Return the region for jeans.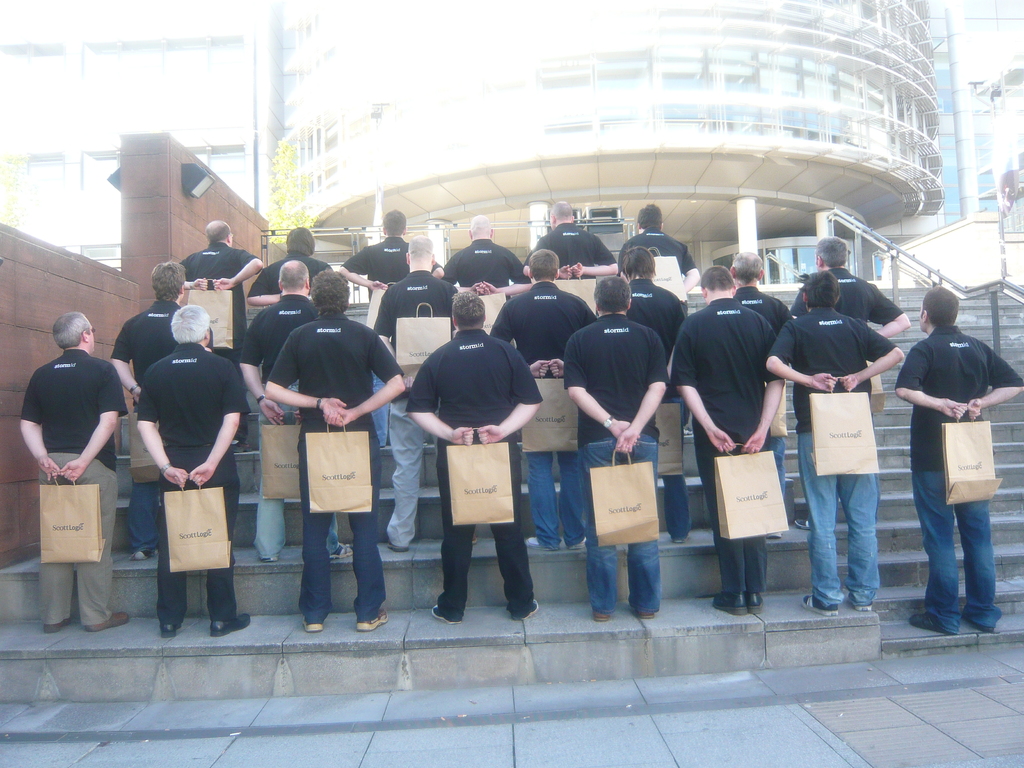
pyautogui.locateOnScreen(586, 431, 656, 611).
